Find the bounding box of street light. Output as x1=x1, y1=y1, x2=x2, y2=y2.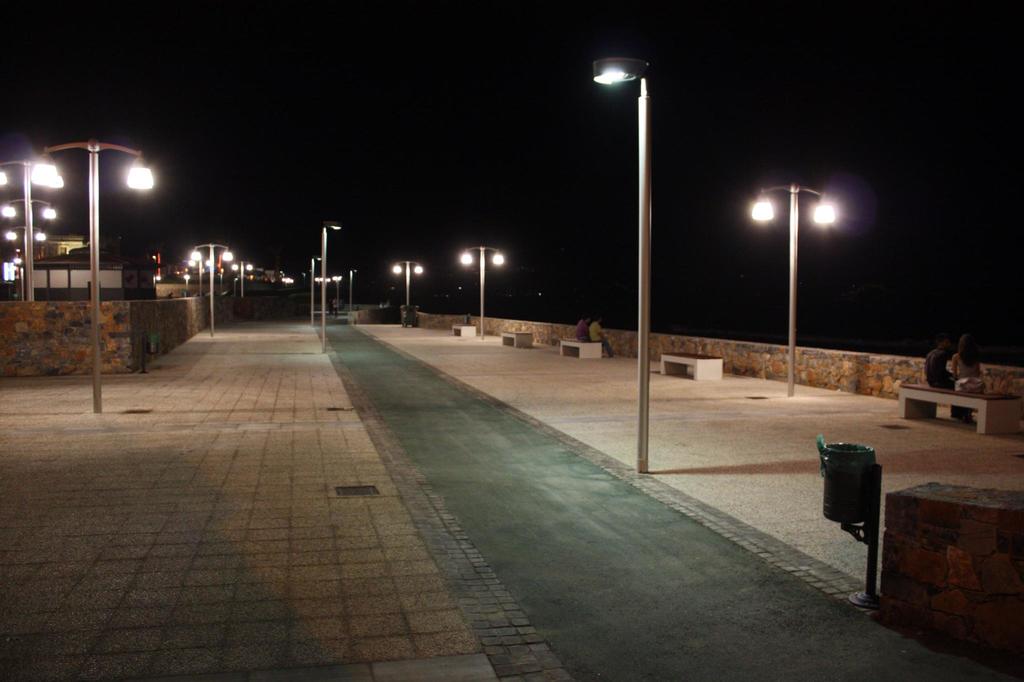
x1=320, y1=215, x2=339, y2=355.
